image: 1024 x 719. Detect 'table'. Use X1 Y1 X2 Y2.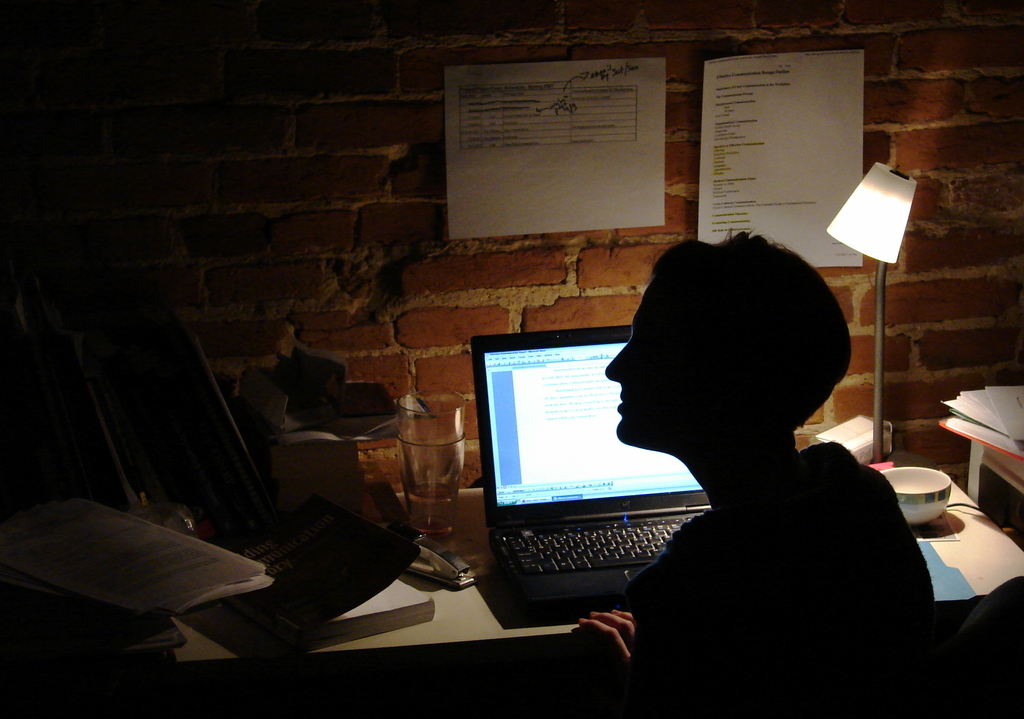
158 460 1023 698.
